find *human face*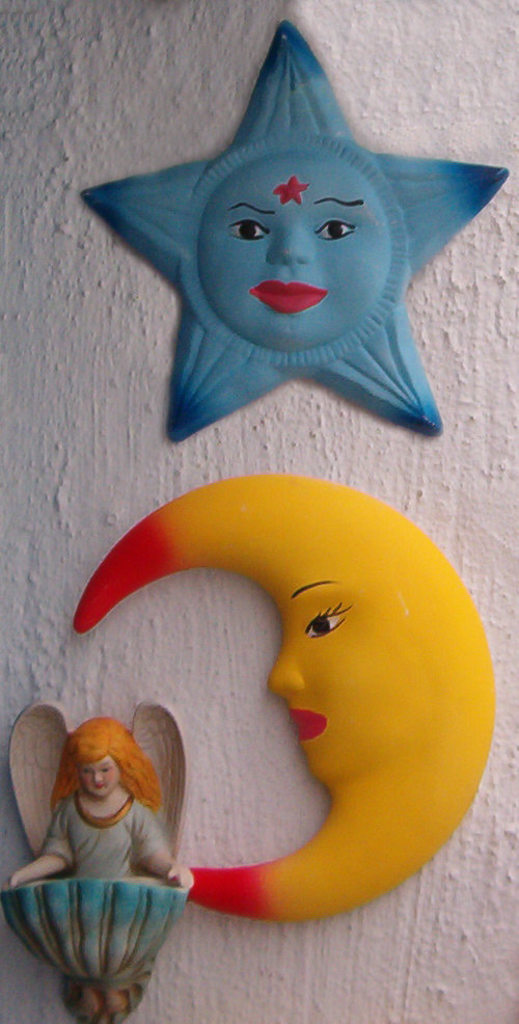
(269,585,426,778)
